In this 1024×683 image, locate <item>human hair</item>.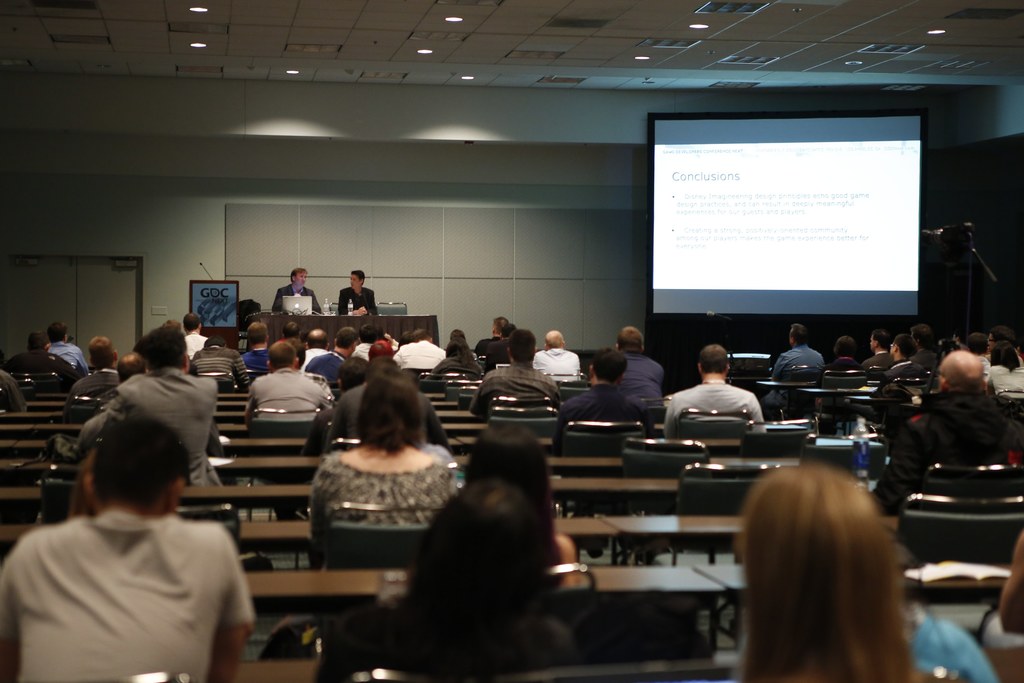
Bounding box: (913, 329, 931, 349).
